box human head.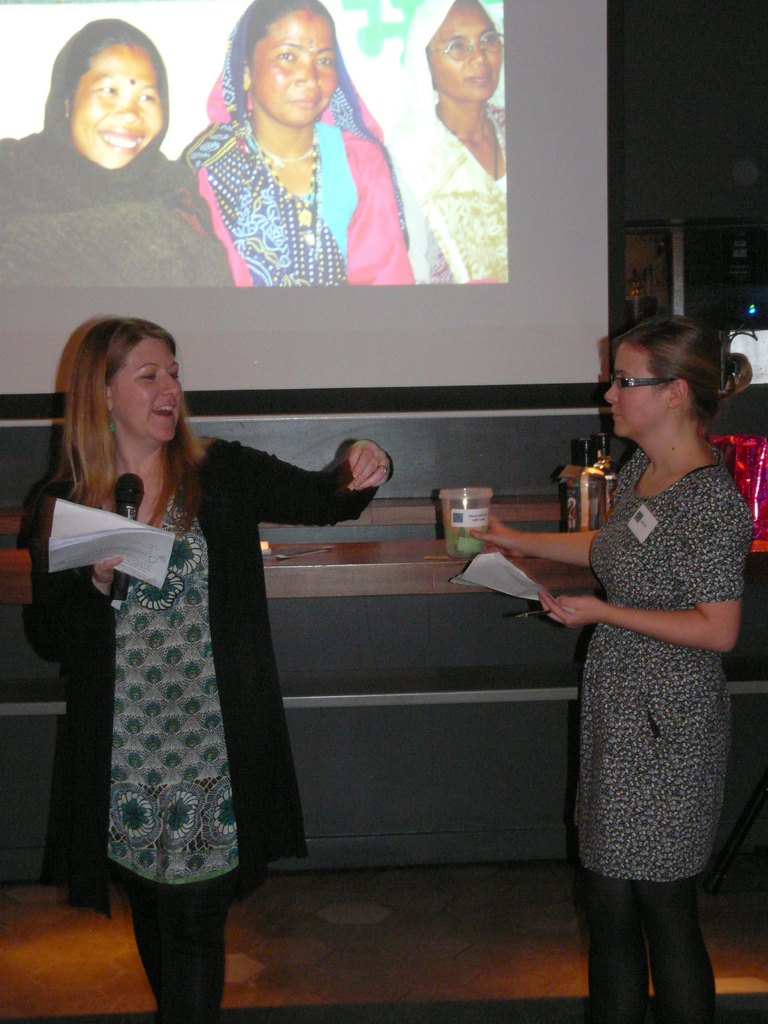
x1=76, y1=316, x2=184, y2=449.
